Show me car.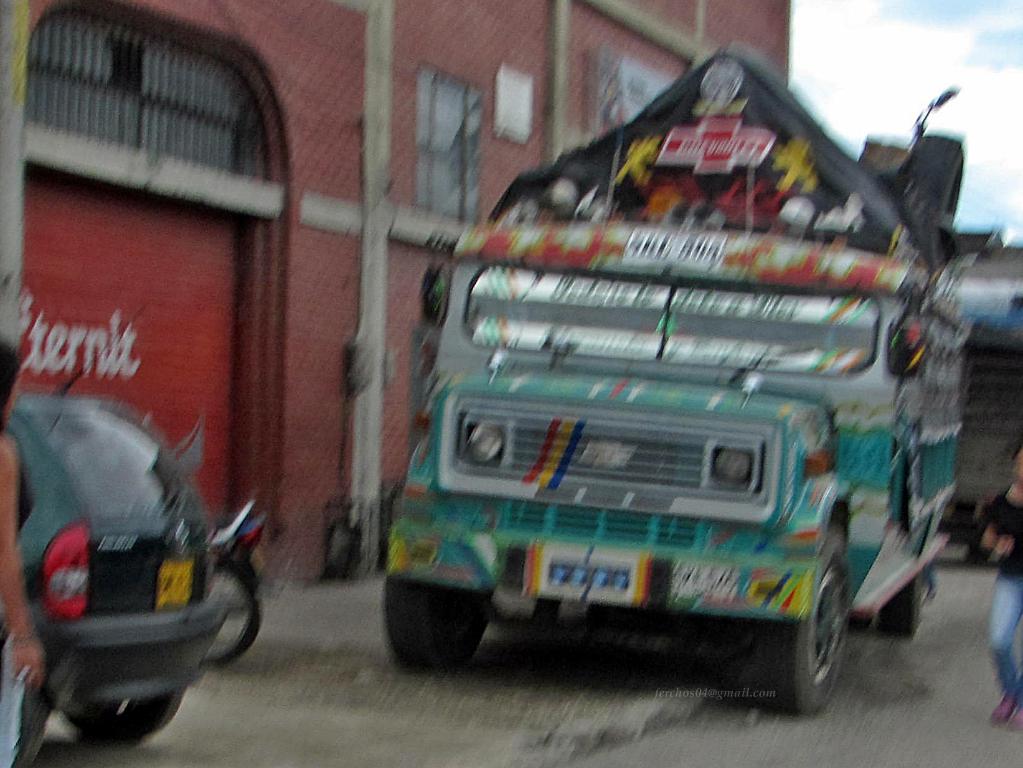
car is here: region(0, 312, 233, 765).
